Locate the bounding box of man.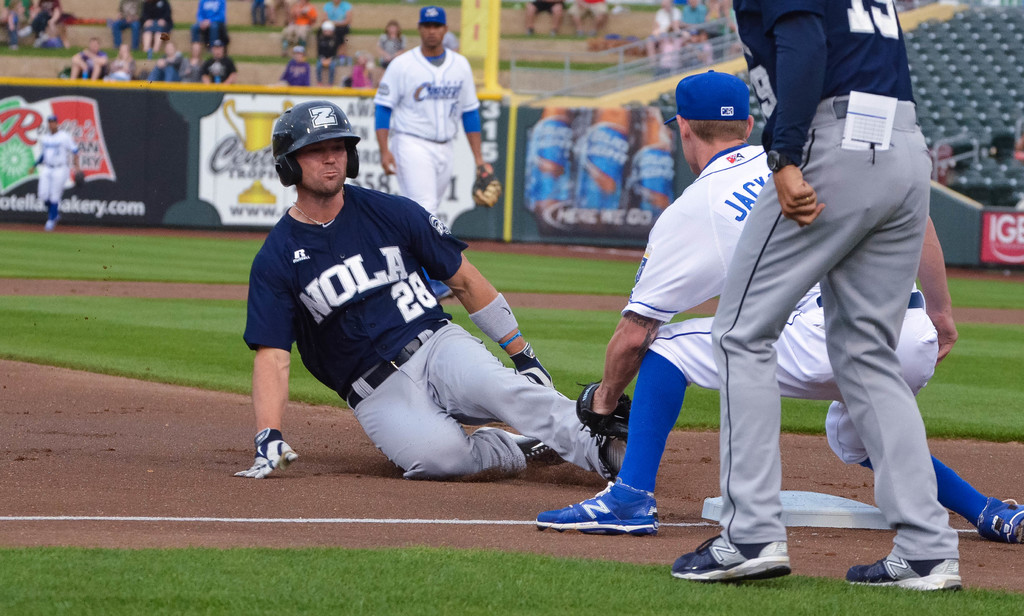
Bounding box: (x1=378, y1=7, x2=485, y2=210).
